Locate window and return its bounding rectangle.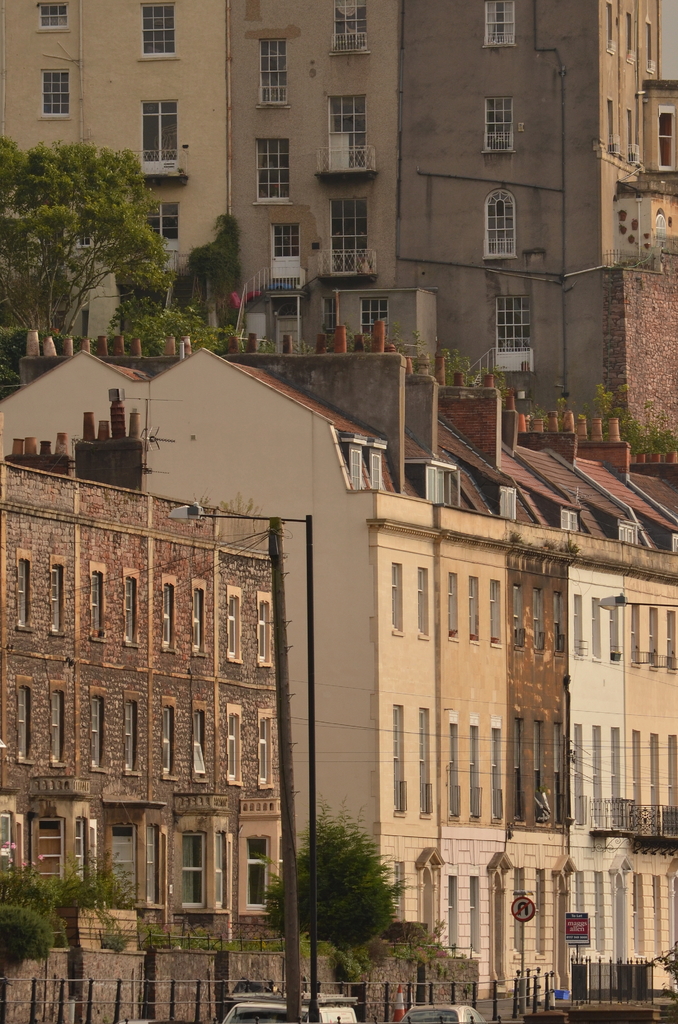
469:576:480:643.
